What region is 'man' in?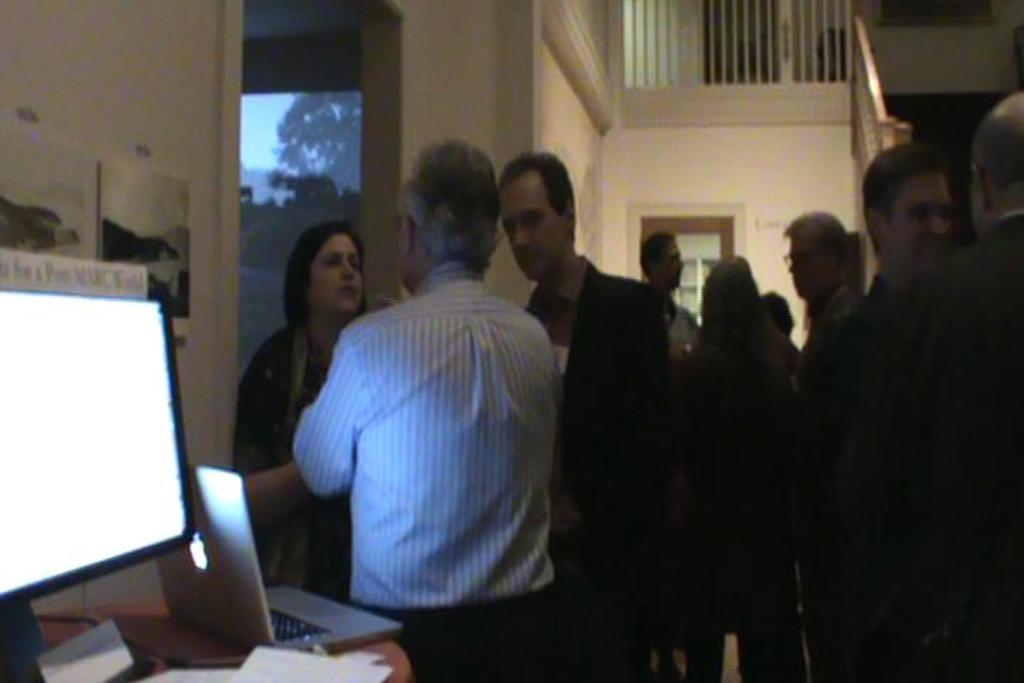
x1=811 y1=138 x2=960 y2=680.
